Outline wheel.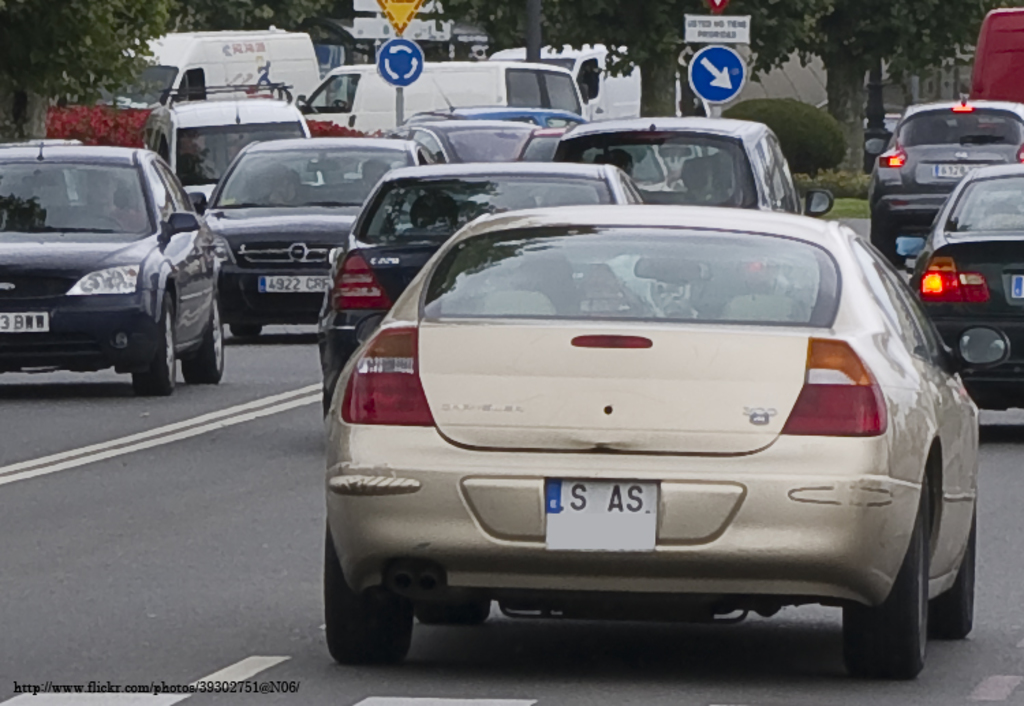
Outline: {"x1": 924, "y1": 516, "x2": 973, "y2": 640}.
